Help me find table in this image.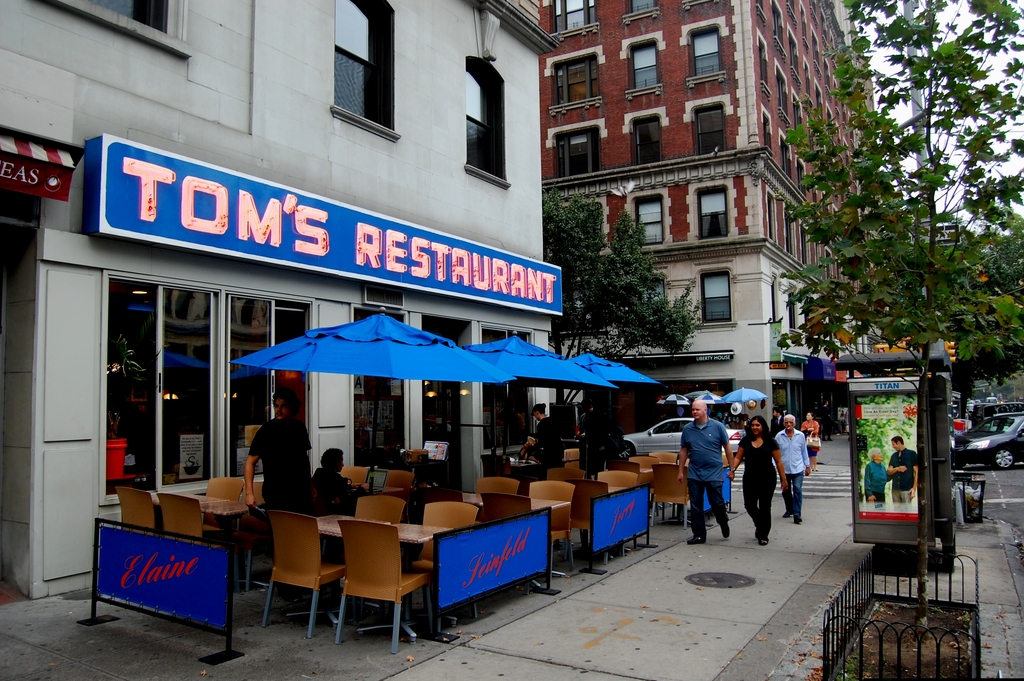
Found it: [322, 509, 445, 627].
